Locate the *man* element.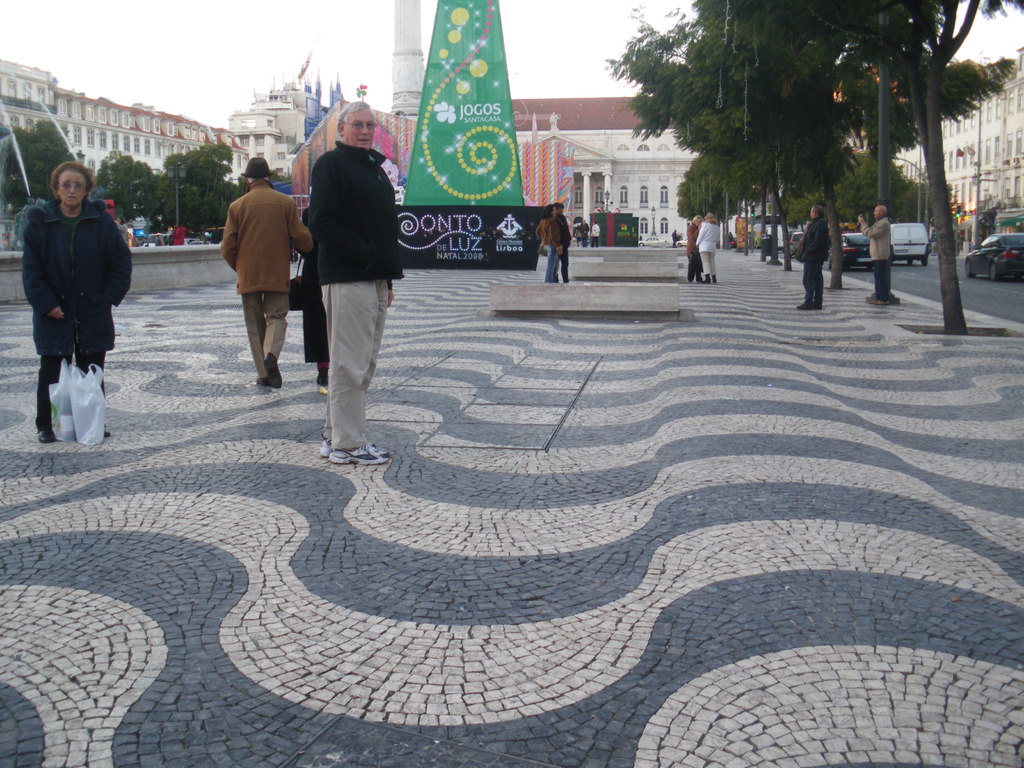
Element bbox: <box>206,156,292,387</box>.
